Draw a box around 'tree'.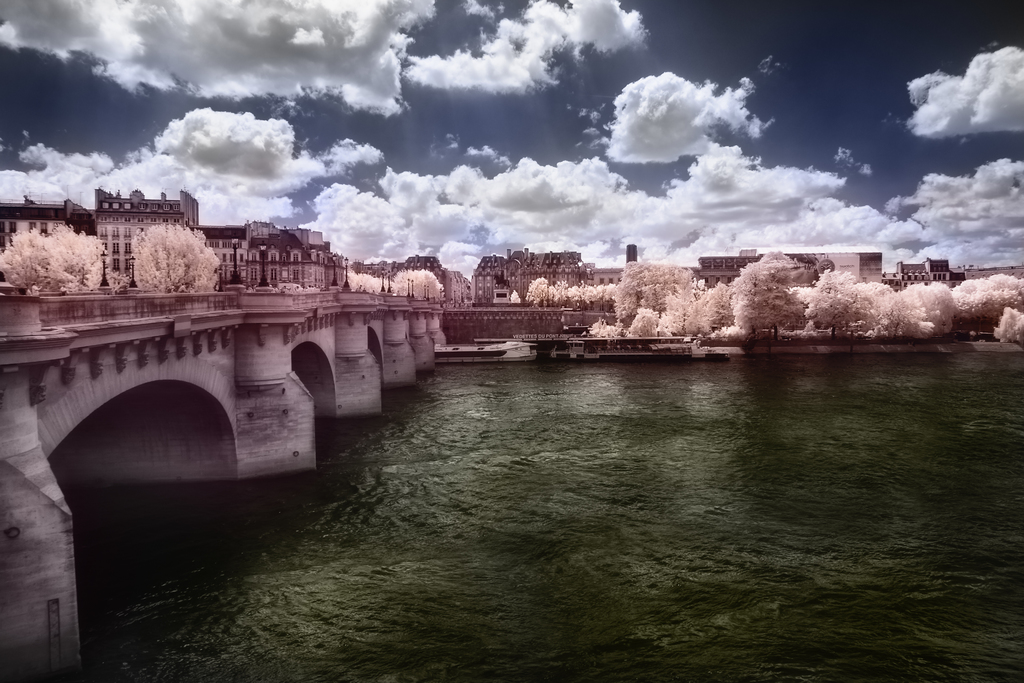
<box>339,265,444,314</box>.
